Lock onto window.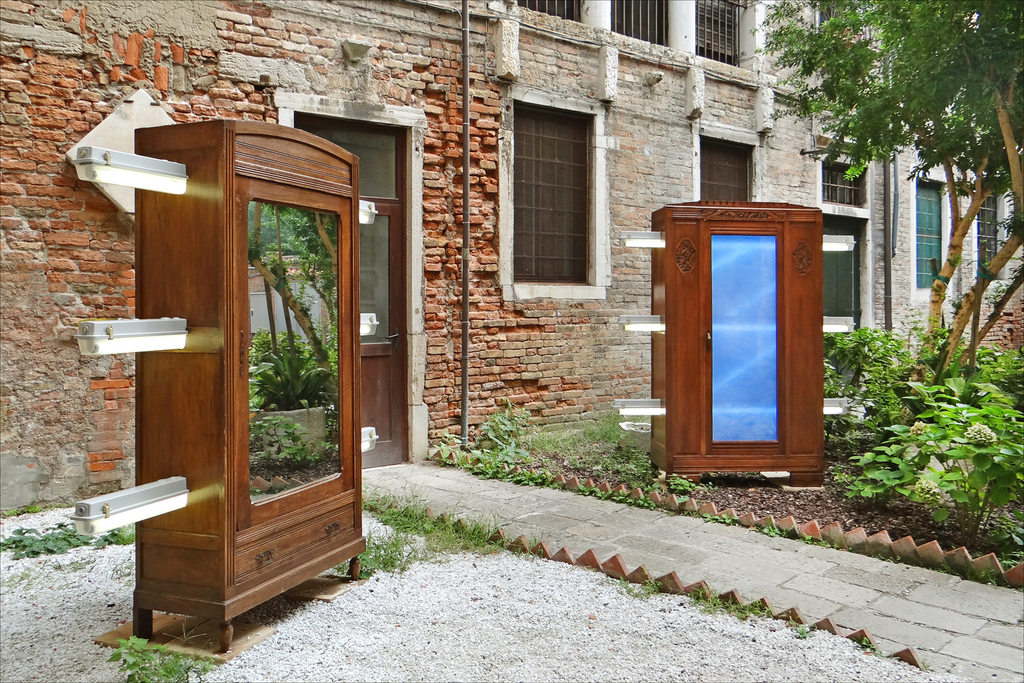
Locked: {"left": 503, "top": 94, "right": 589, "bottom": 283}.
